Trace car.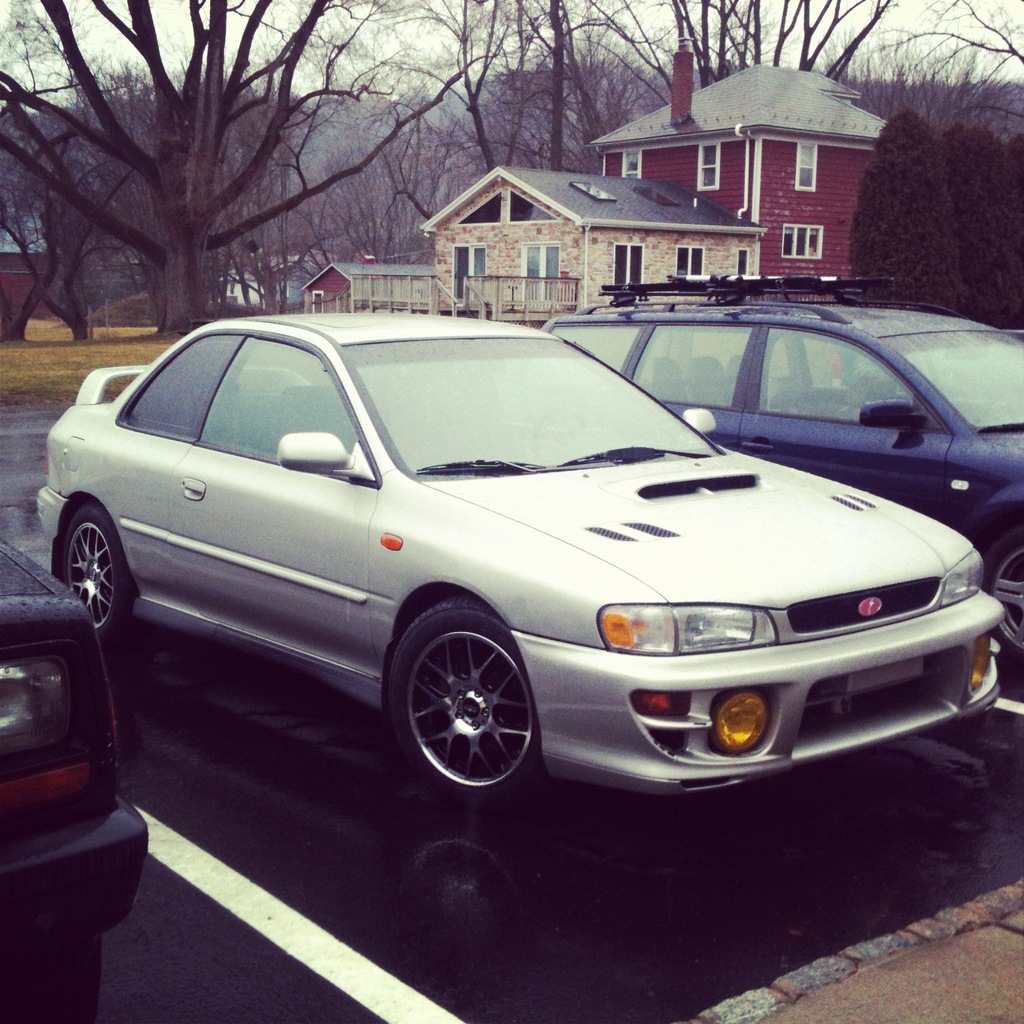
Traced to 0, 535, 150, 1023.
